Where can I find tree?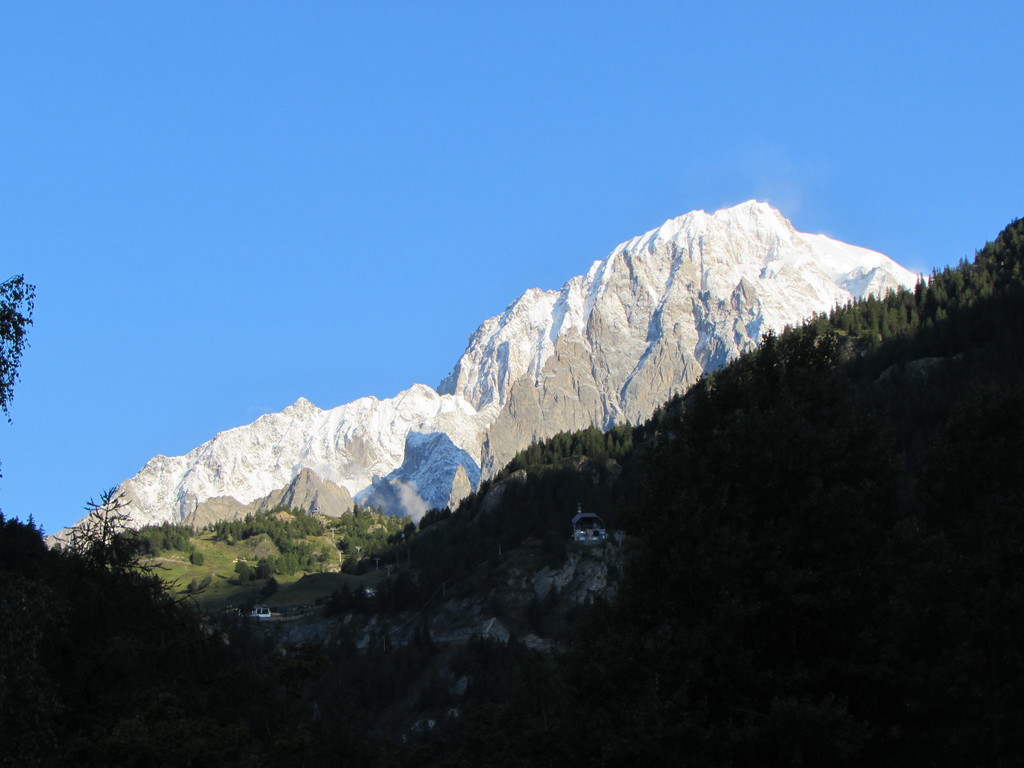
You can find it at locate(55, 470, 138, 586).
